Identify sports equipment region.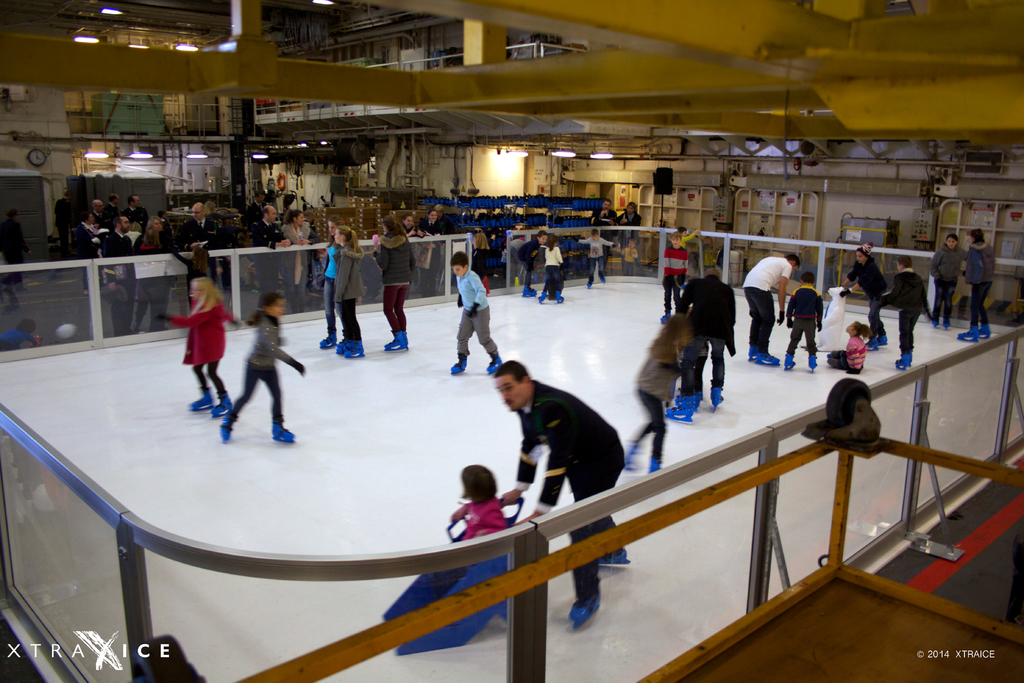
Region: bbox=(865, 337, 877, 352).
